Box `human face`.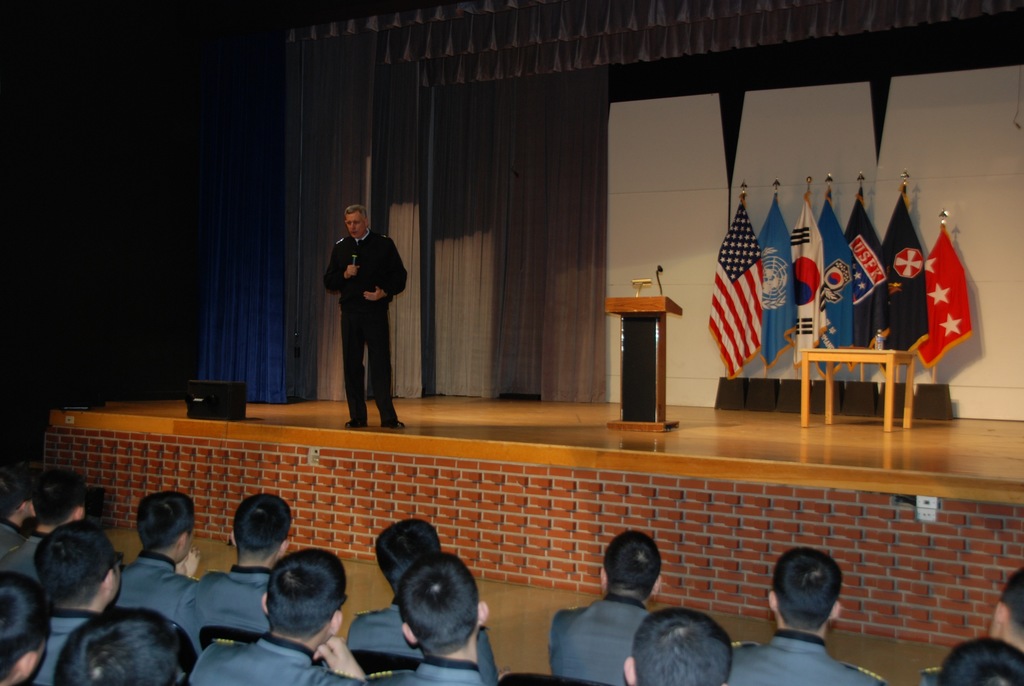
[344,211,360,234].
